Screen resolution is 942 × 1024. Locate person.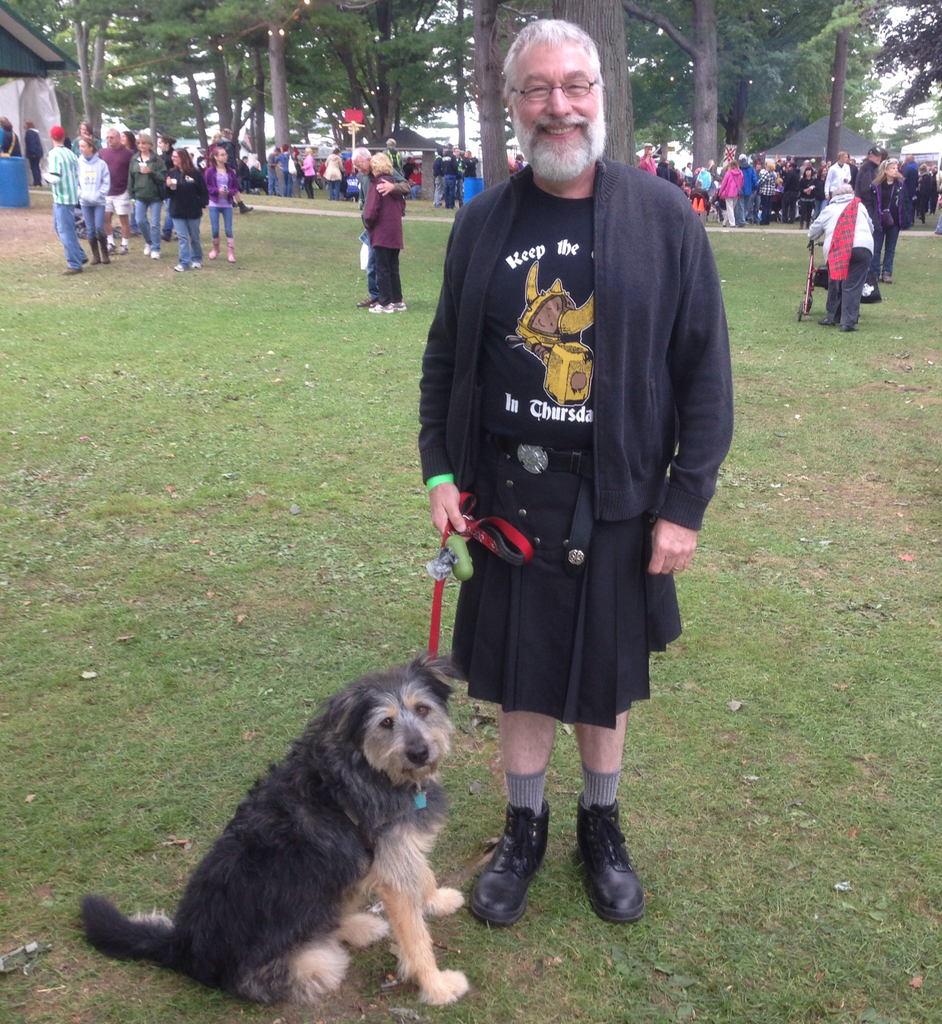
(left=825, top=152, right=854, bottom=200).
